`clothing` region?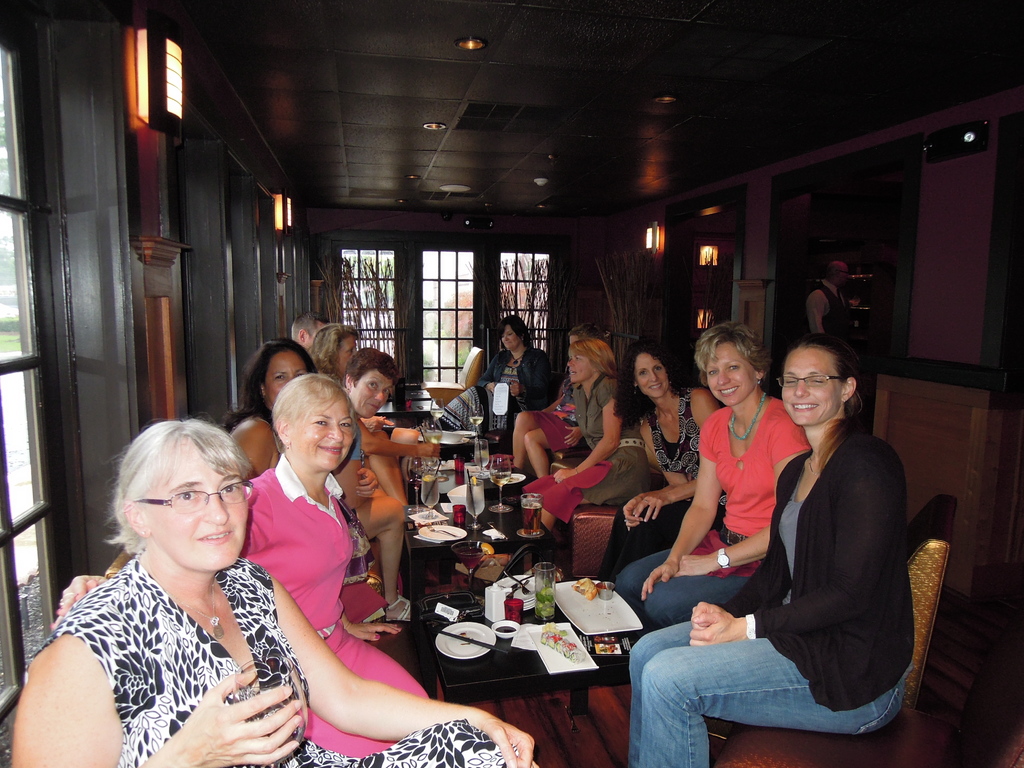
detection(221, 342, 307, 491)
